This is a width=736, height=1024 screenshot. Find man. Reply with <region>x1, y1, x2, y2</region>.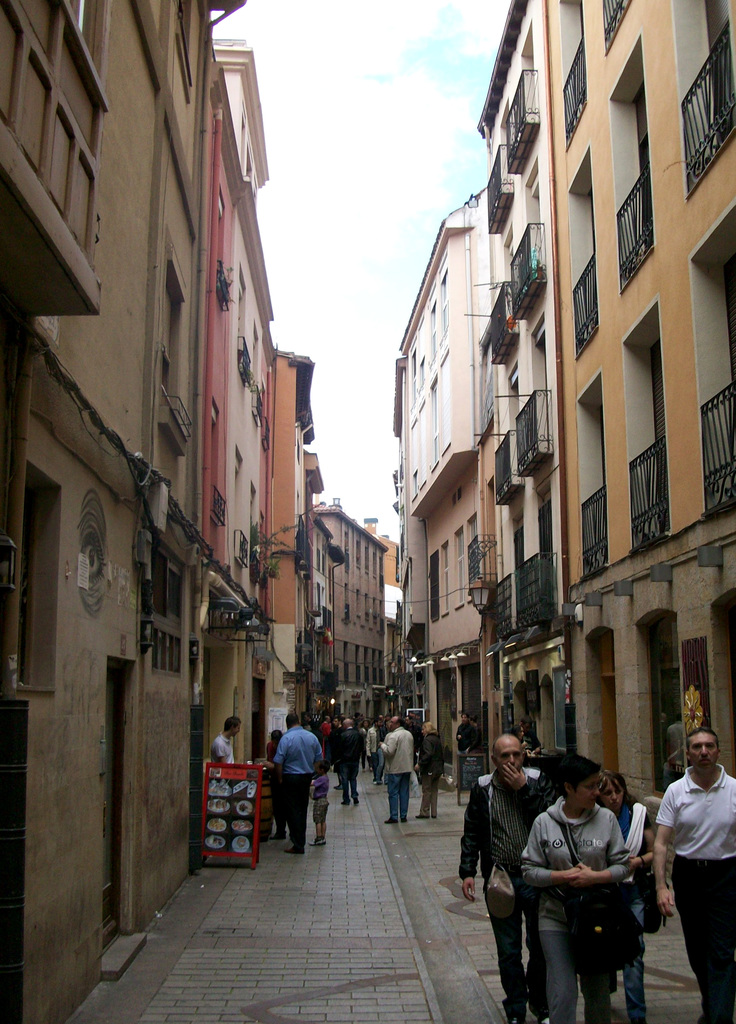
<region>418, 728, 445, 819</region>.
